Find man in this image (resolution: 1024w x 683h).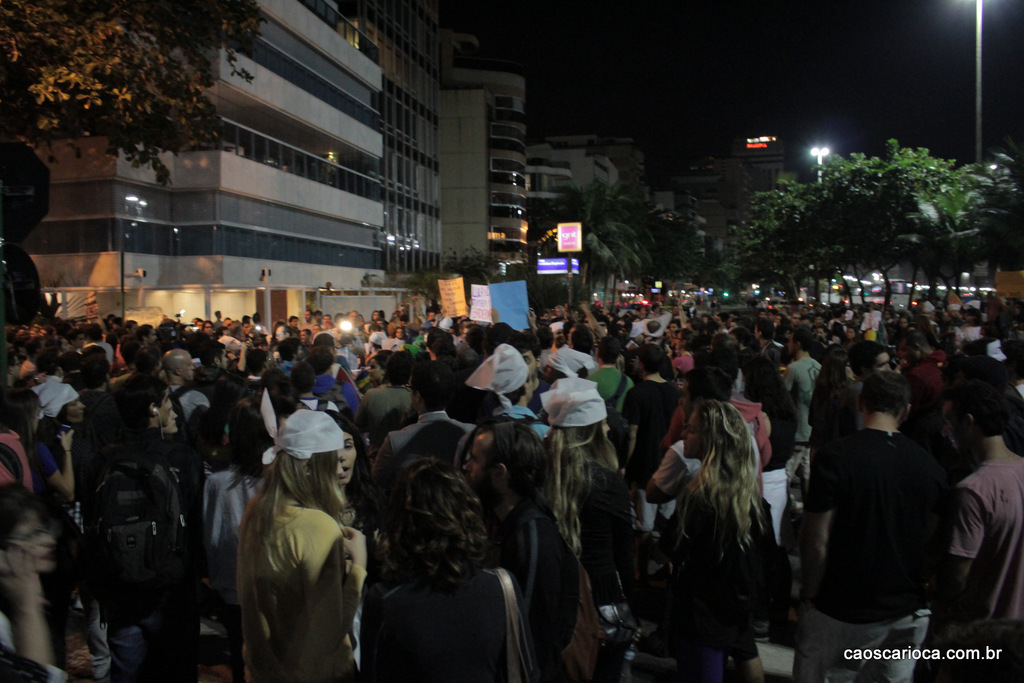
582,330,635,419.
